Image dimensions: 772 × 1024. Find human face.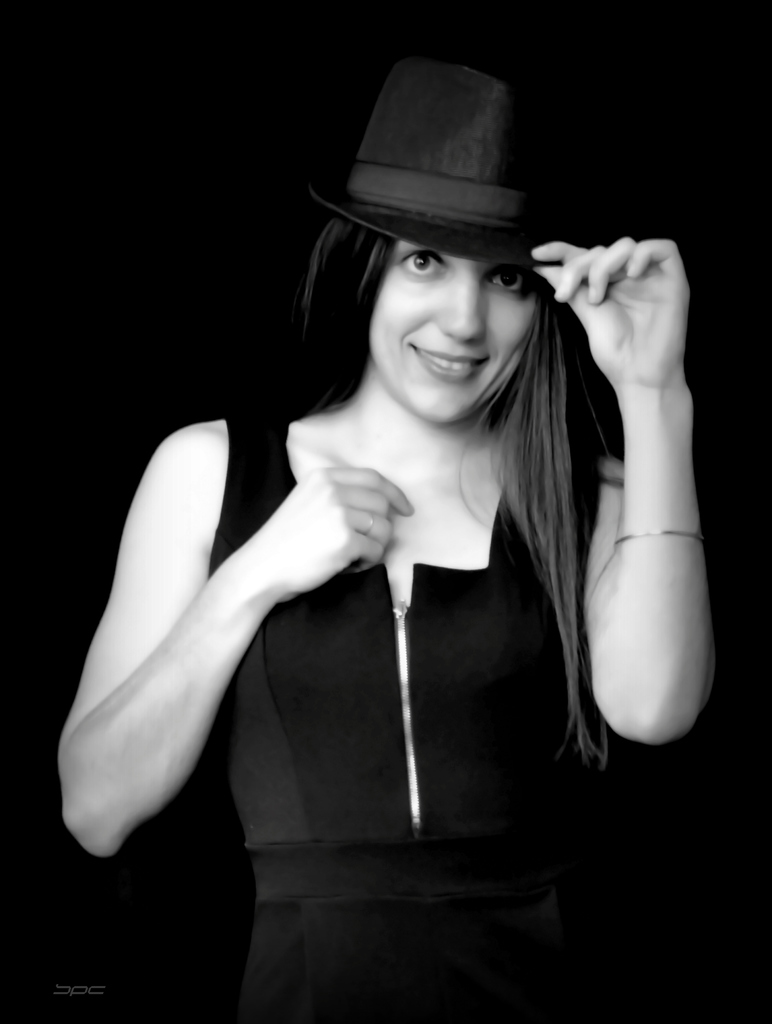
select_region(369, 240, 543, 428).
